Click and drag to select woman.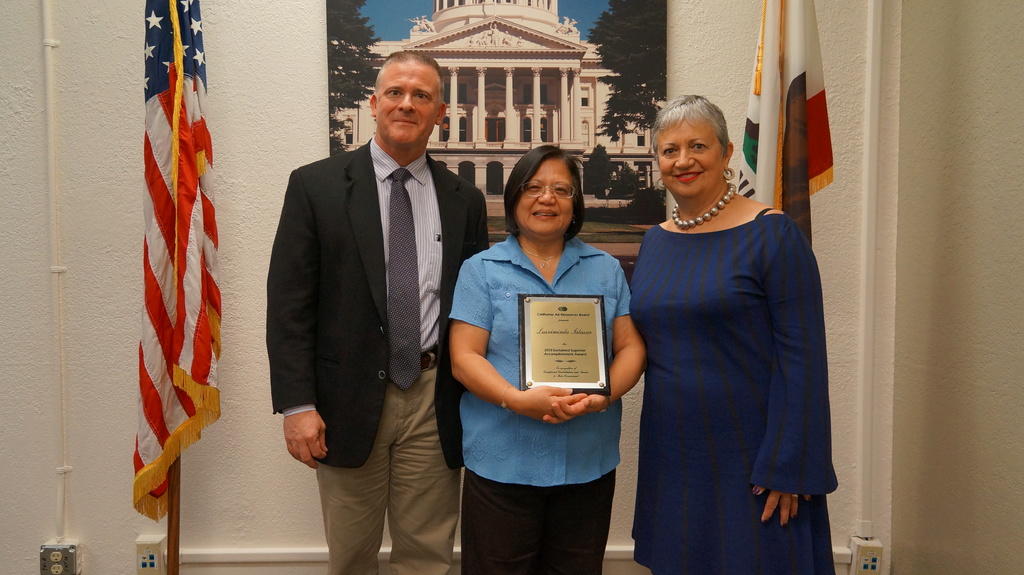
Selection: crop(612, 91, 843, 569).
